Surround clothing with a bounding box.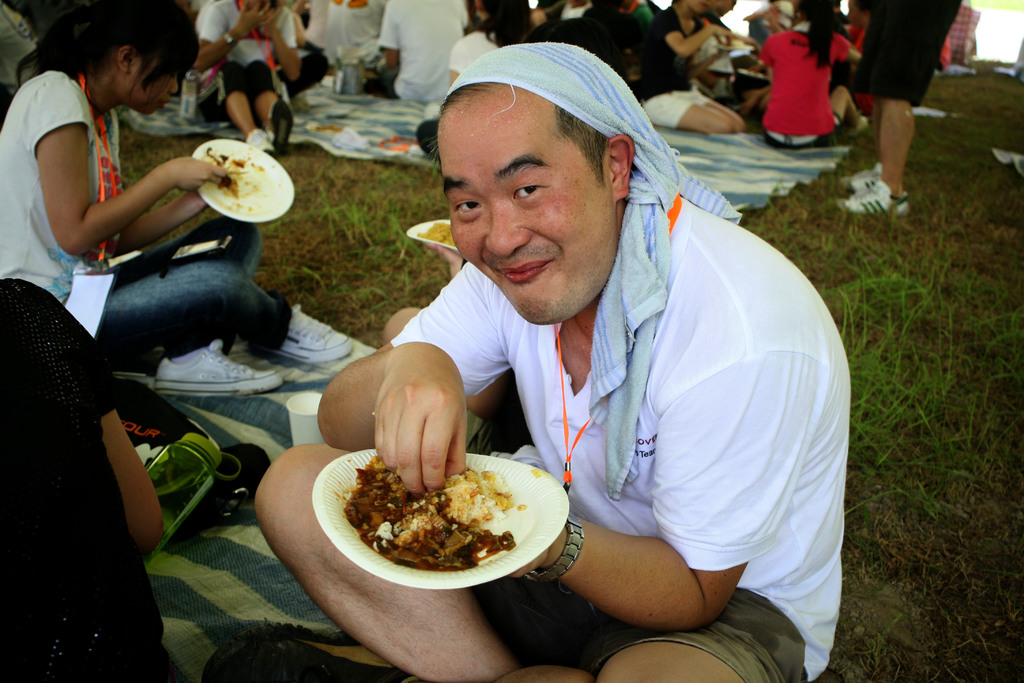
(646,3,700,130).
